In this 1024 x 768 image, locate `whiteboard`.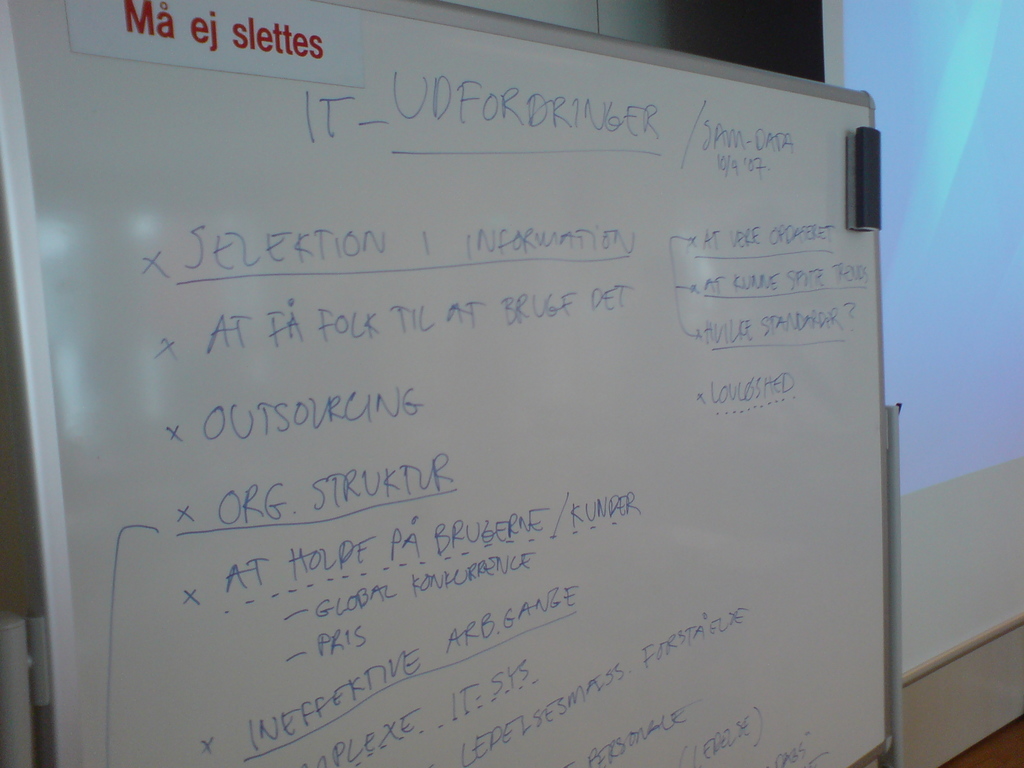
Bounding box: <region>0, 0, 907, 767</region>.
